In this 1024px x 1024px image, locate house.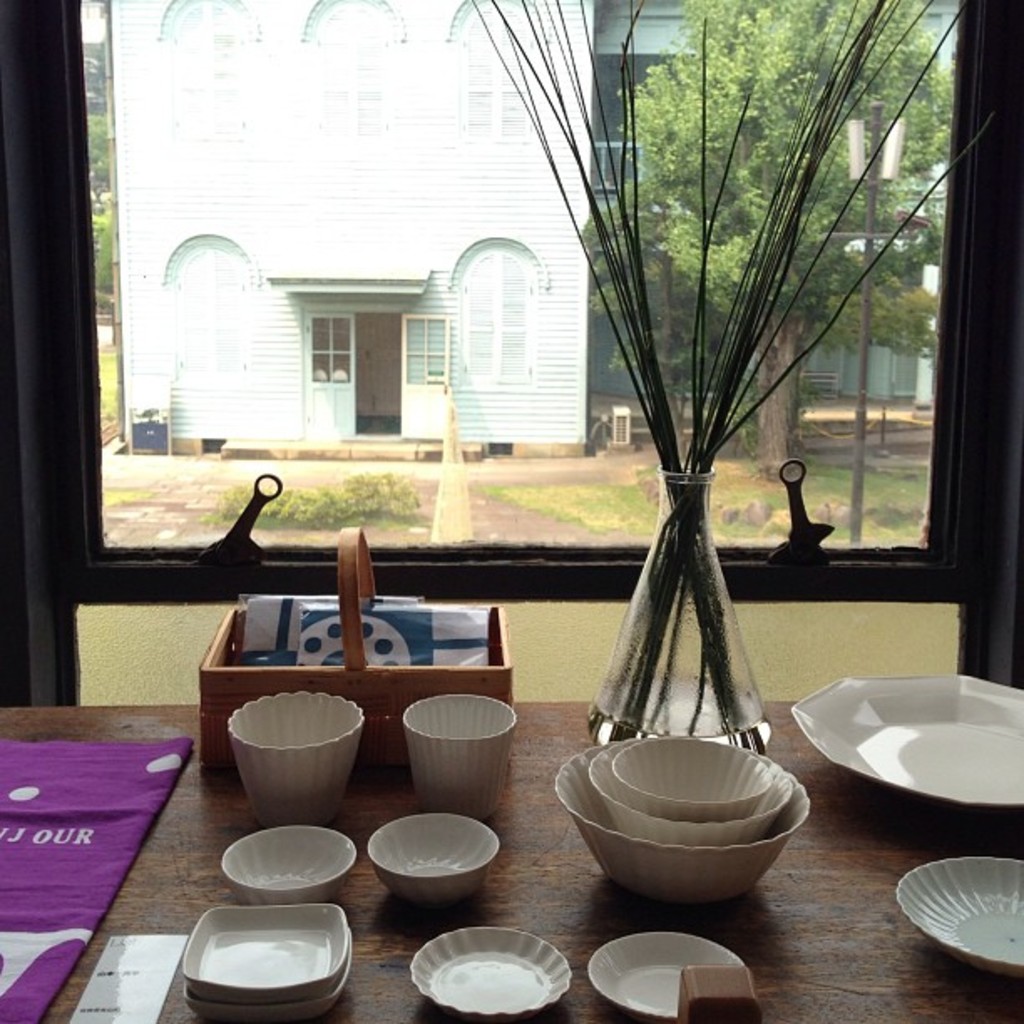
Bounding box: left=594, top=0, right=940, bottom=413.
